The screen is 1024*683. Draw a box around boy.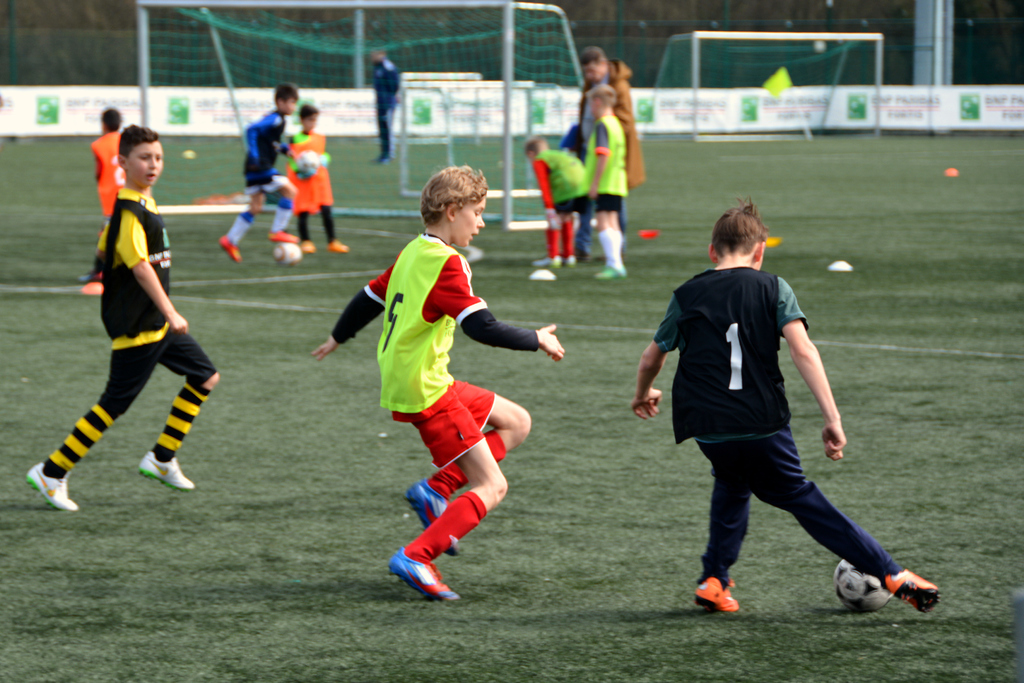
bbox=[220, 83, 299, 259].
